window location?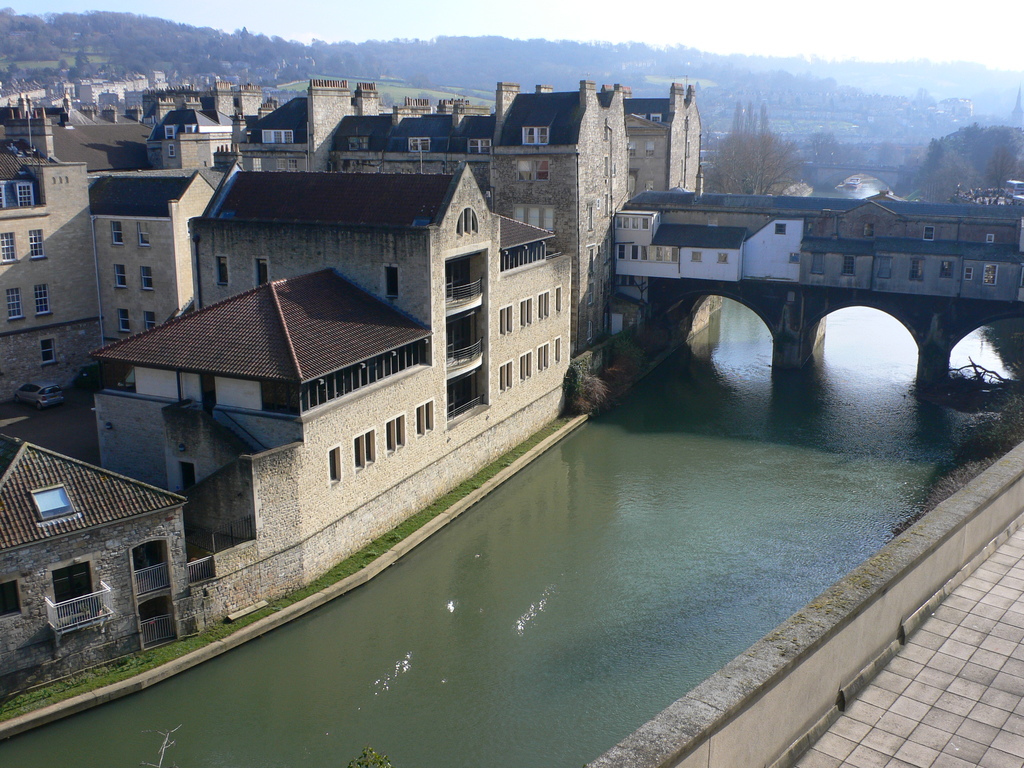
942:259:957:277
